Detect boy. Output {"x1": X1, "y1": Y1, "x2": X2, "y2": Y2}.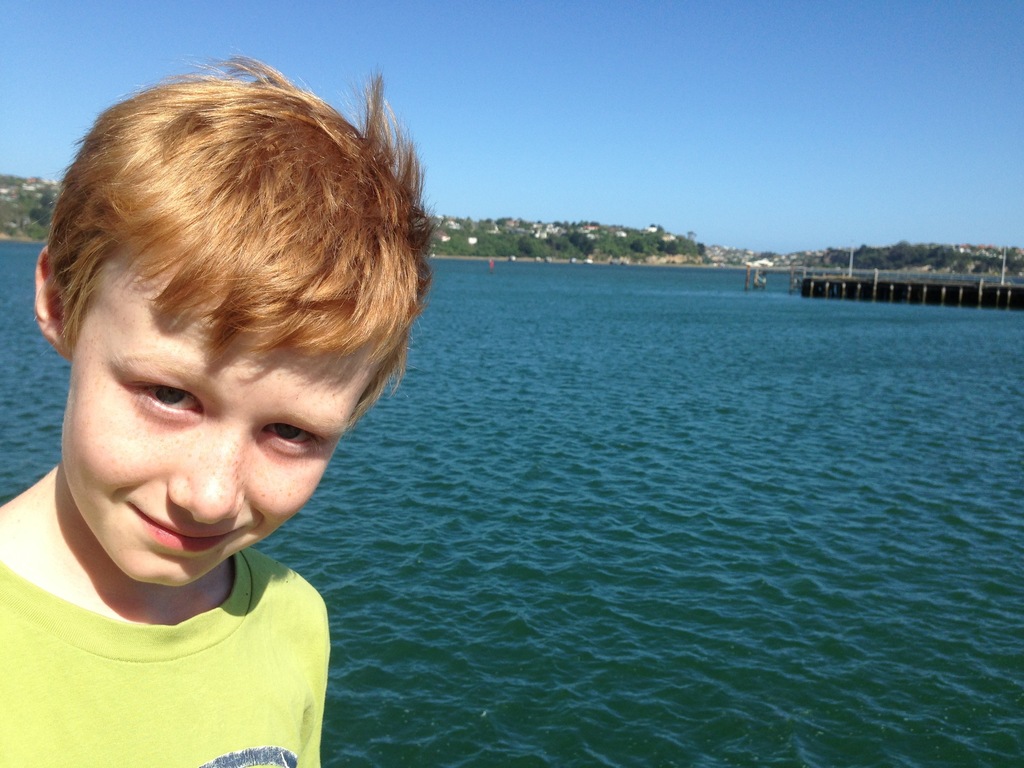
{"x1": 0, "y1": 32, "x2": 427, "y2": 765}.
